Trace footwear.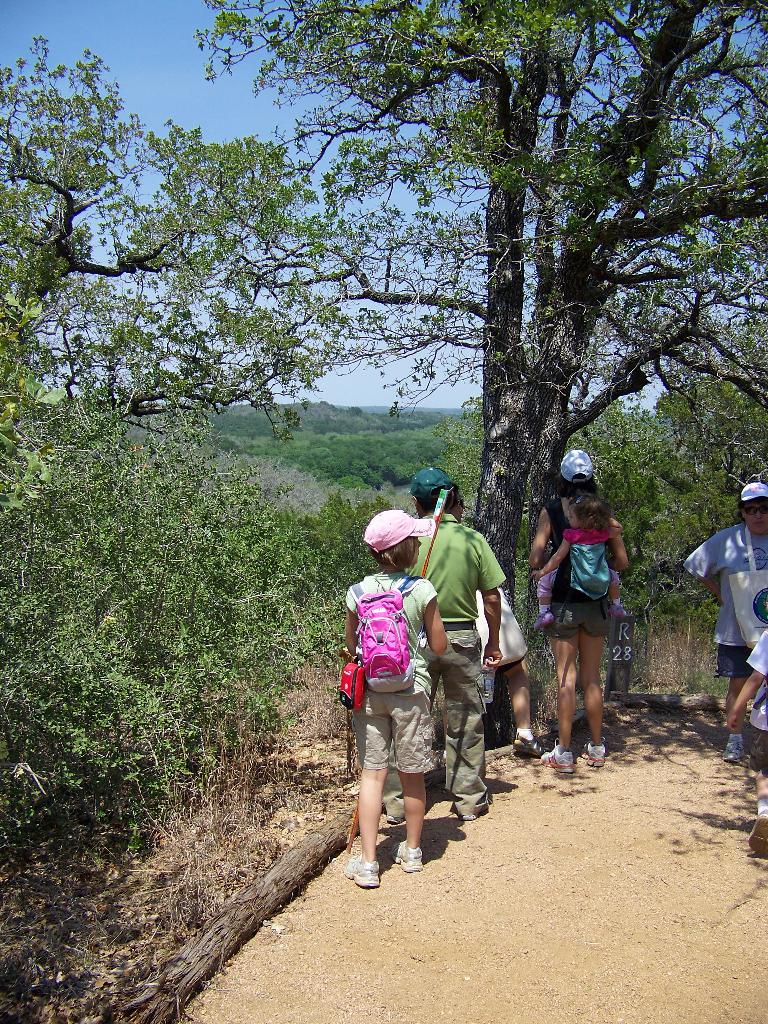
Traced to left=458, top=811, right=479, bottom=819.
